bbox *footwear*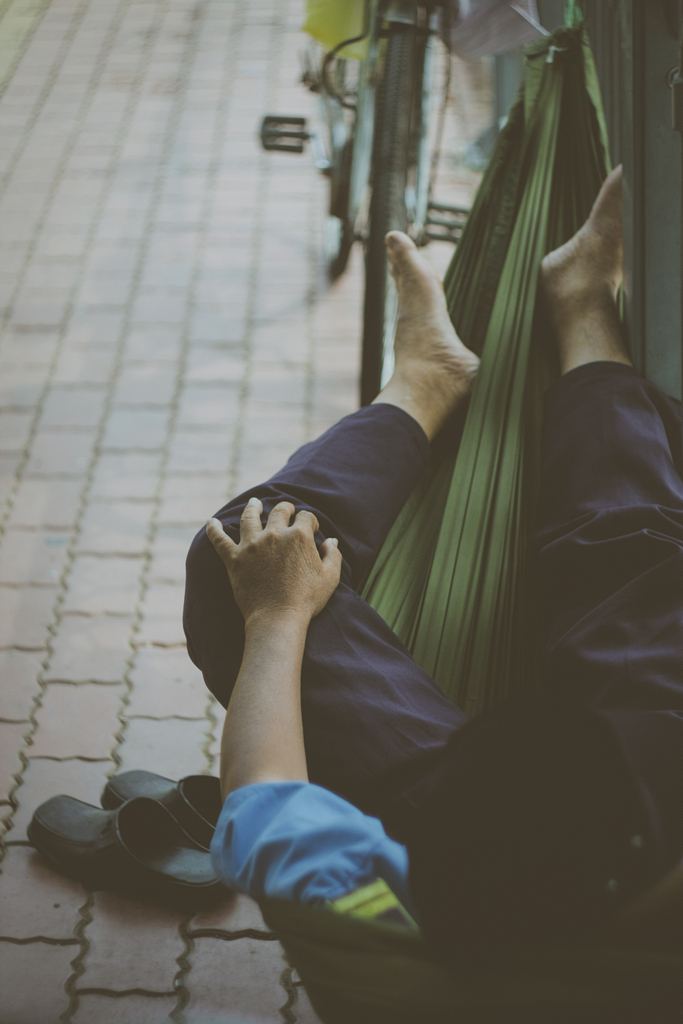
111/758/265/860
